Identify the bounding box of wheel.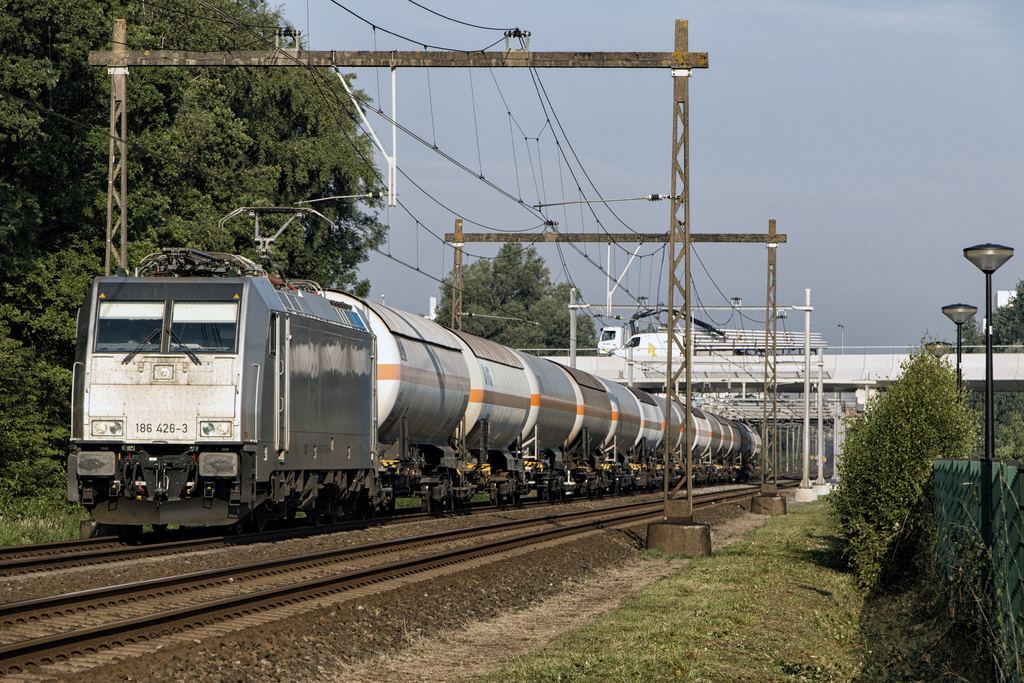
x1=232 y1=518 x2=244 y2=535.
